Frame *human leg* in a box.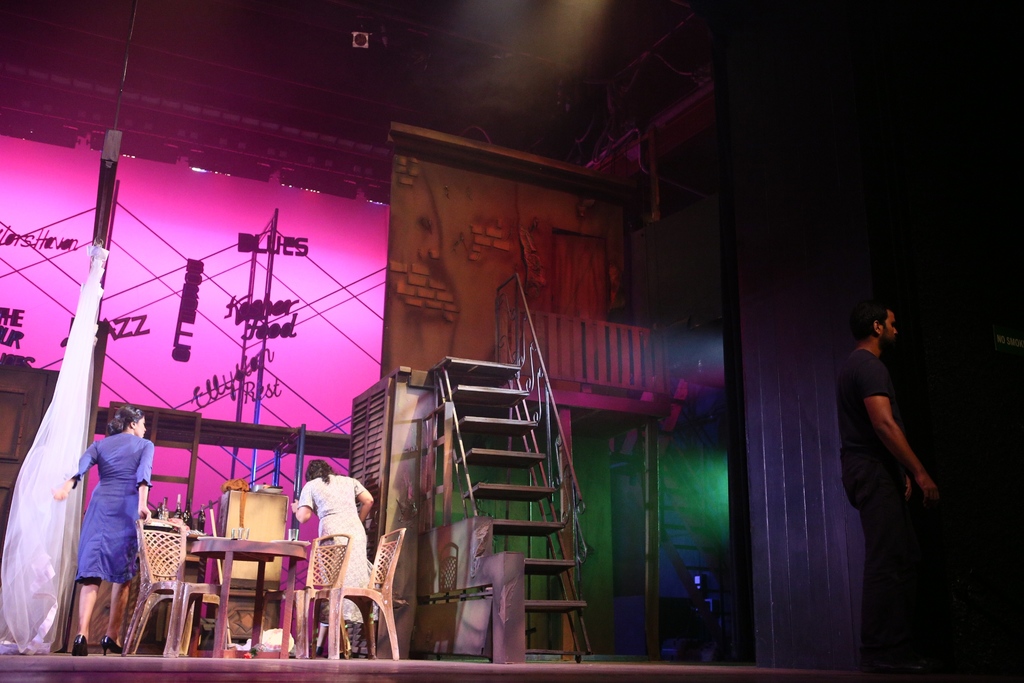
{"x1": 72, "y1": 575, "x2": 99, "y2": 655}.
